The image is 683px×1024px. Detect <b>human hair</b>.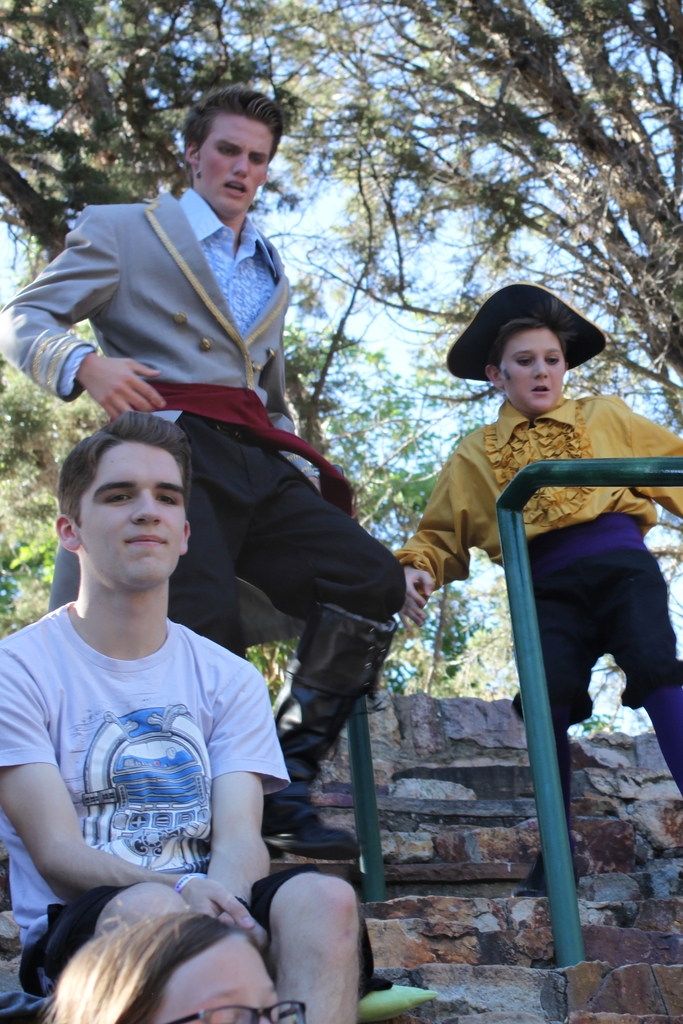
Detection: [51,412,196,518].
